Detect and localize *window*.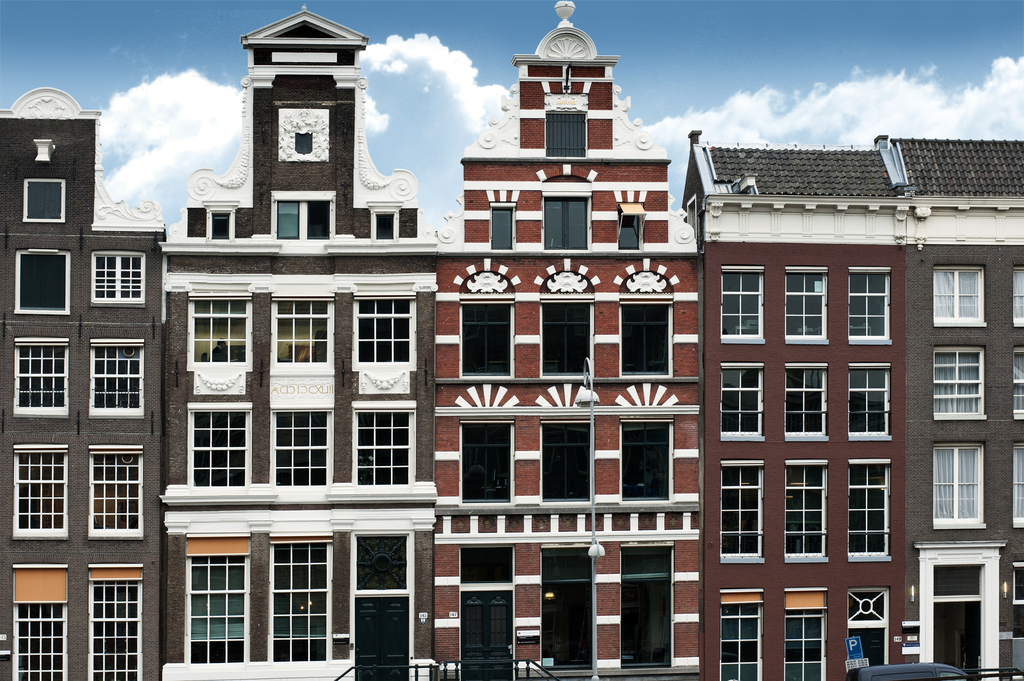
Localized at [716,364,764,441].
